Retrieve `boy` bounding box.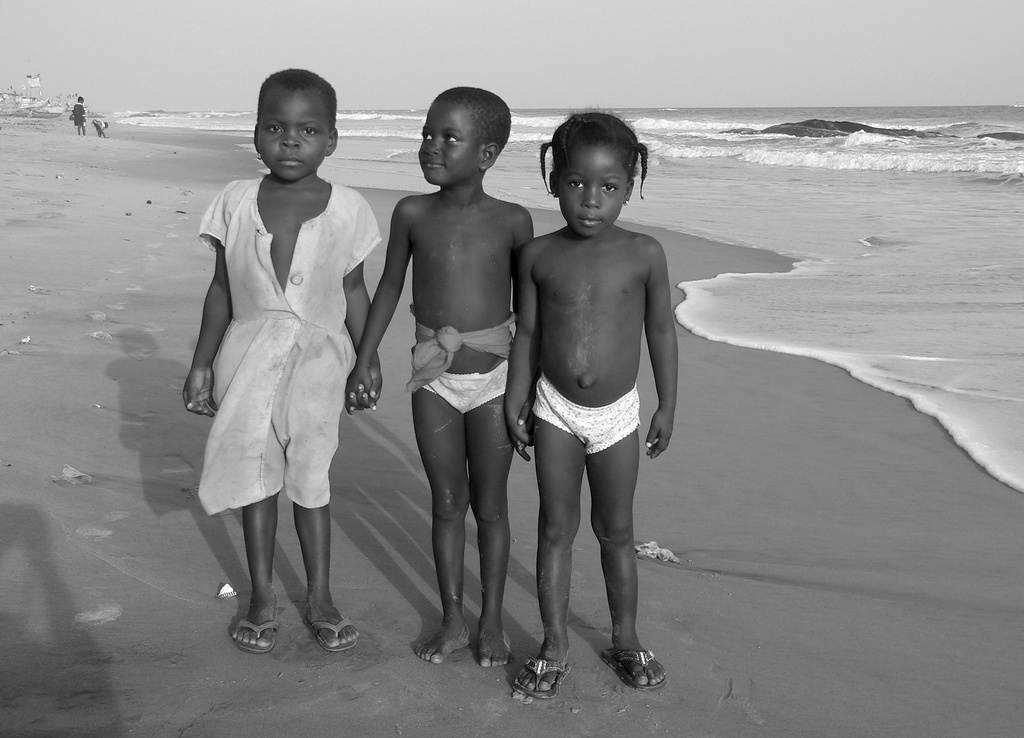
Bounding box: pyautogui.locateOnScreen(181, 64, 383, 652).
